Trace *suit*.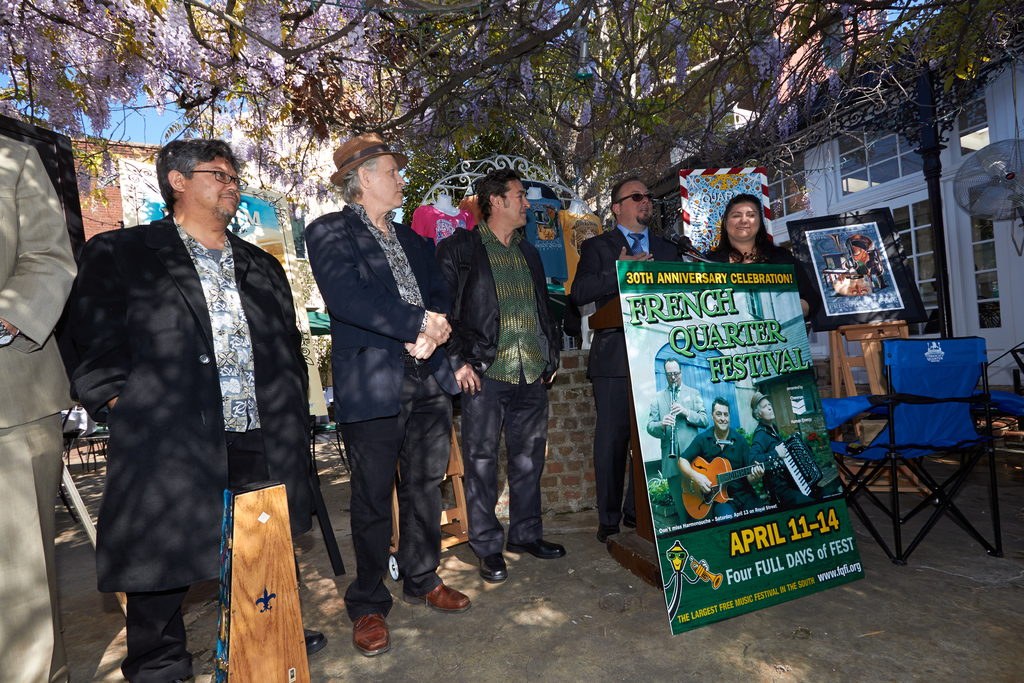
Traced to x1=439, y1=218, x2=559, y2=559.
